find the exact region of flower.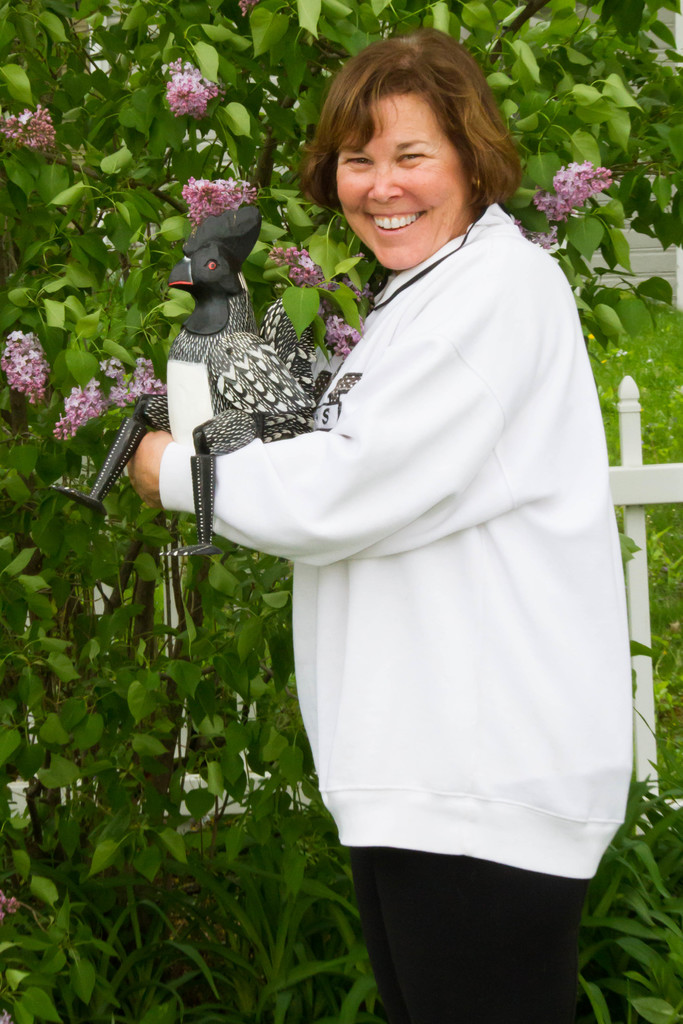
Exact region: (148, 47, 226, 118).
